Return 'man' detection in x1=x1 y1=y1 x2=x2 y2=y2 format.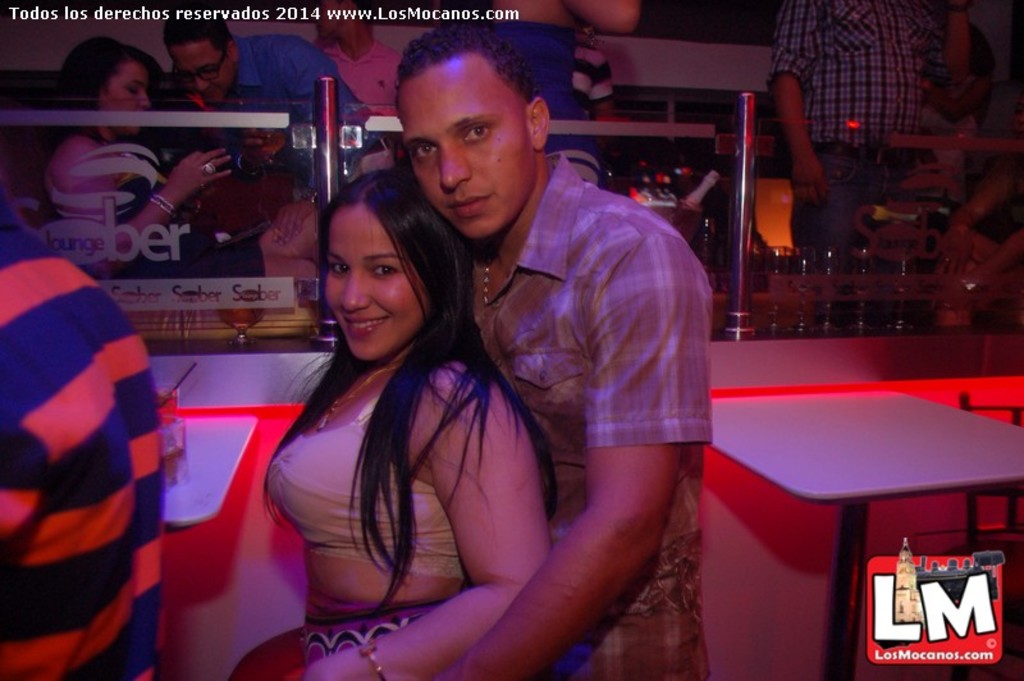
x1=163 y1=15 x2=383 y2=198.
